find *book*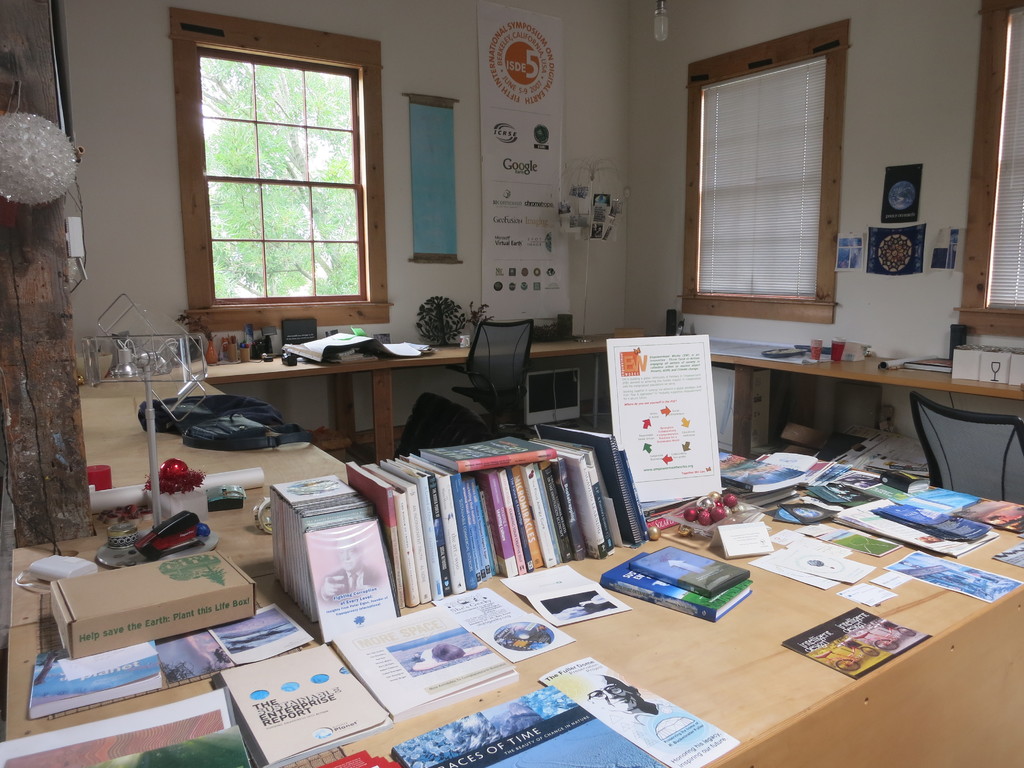
Rect(26, 643, 169, 721)
